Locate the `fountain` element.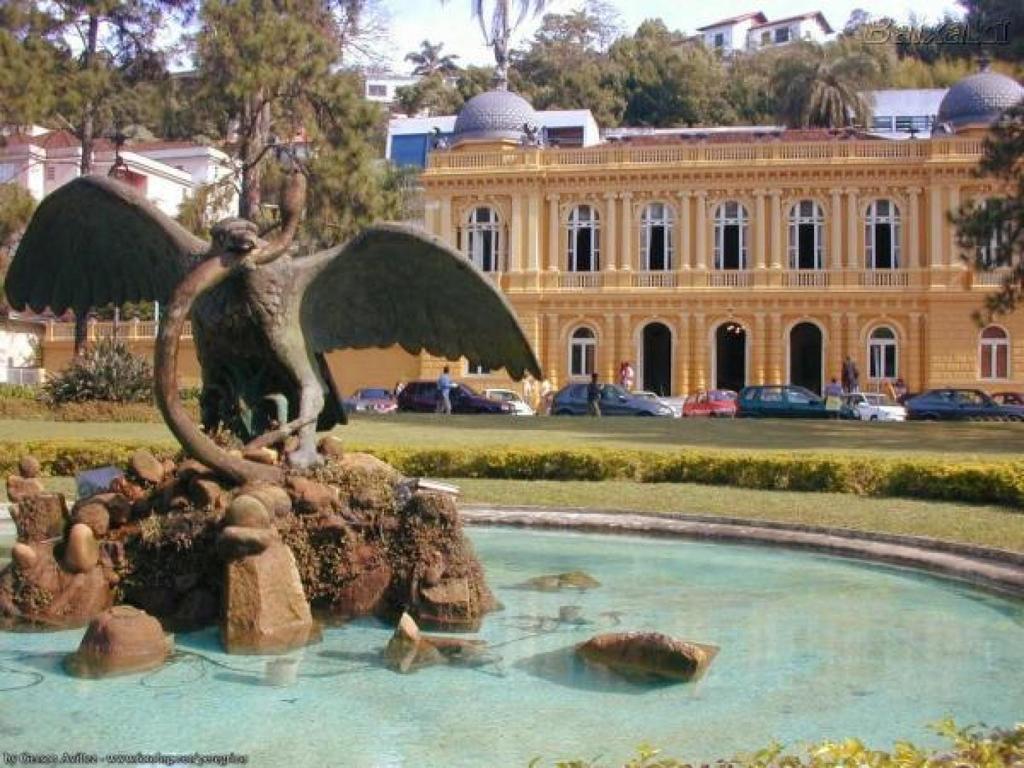
Element bbox: {"left": 0, "top": 164, "right": 1023, "bottom": 767}.
